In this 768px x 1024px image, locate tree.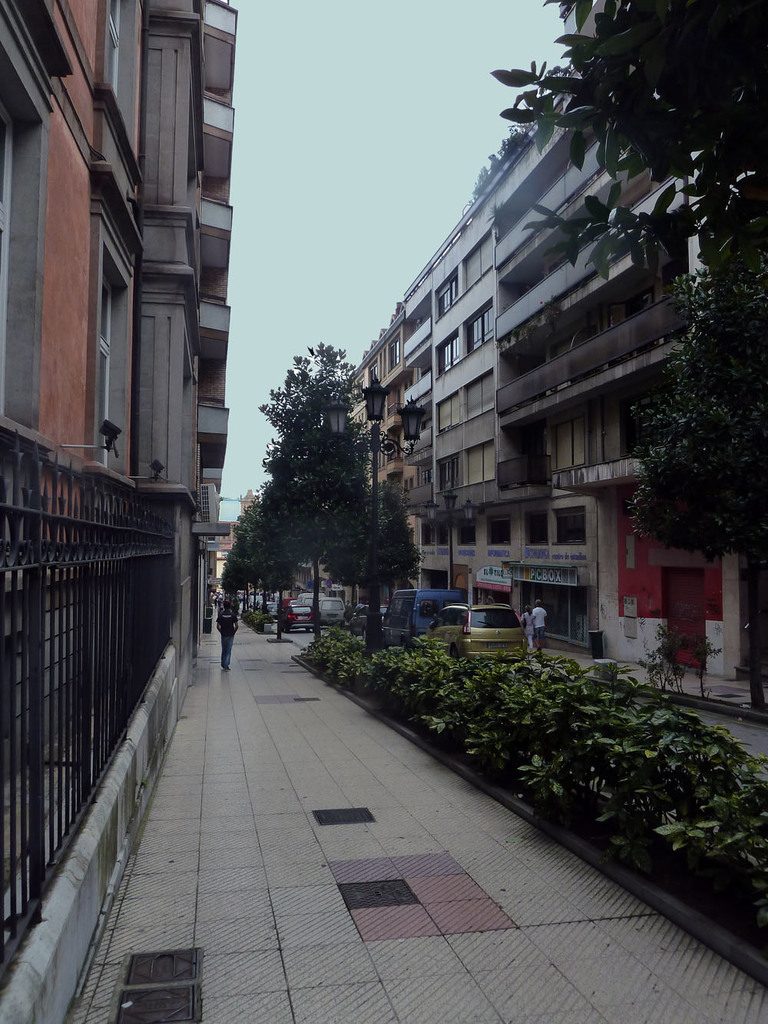
Bounding box: {"x1": 323, "y1": 472, "x2": 420, "y2": 645}.
